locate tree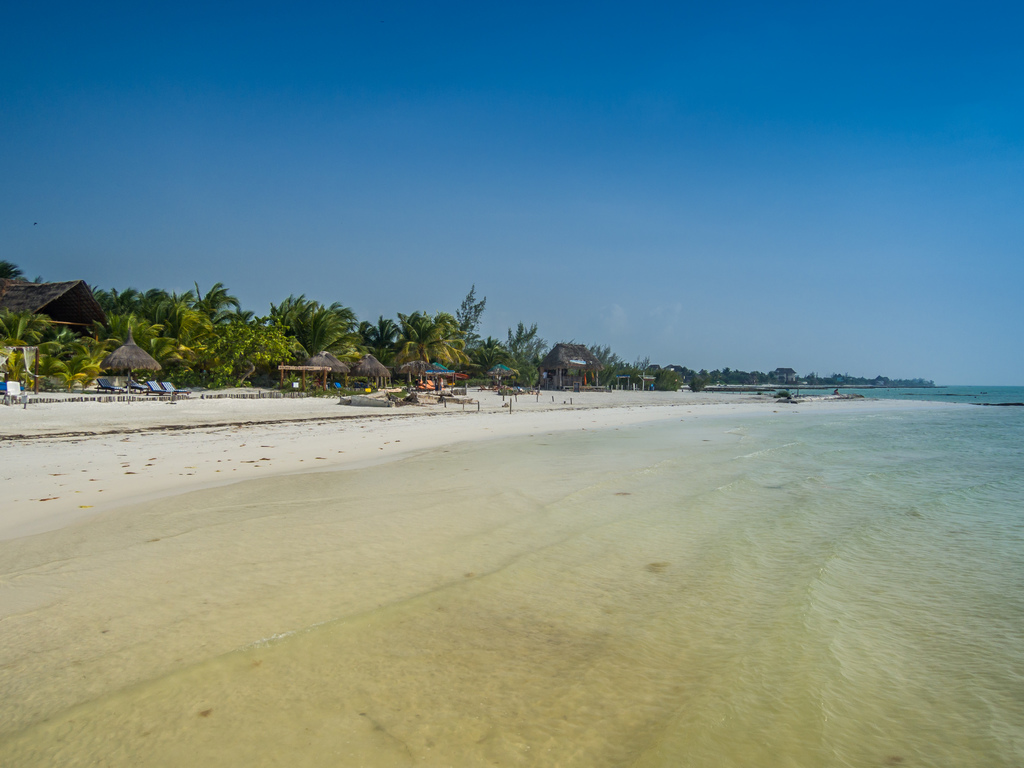
[x1=262, y1=291, x2=308, y2=395]
